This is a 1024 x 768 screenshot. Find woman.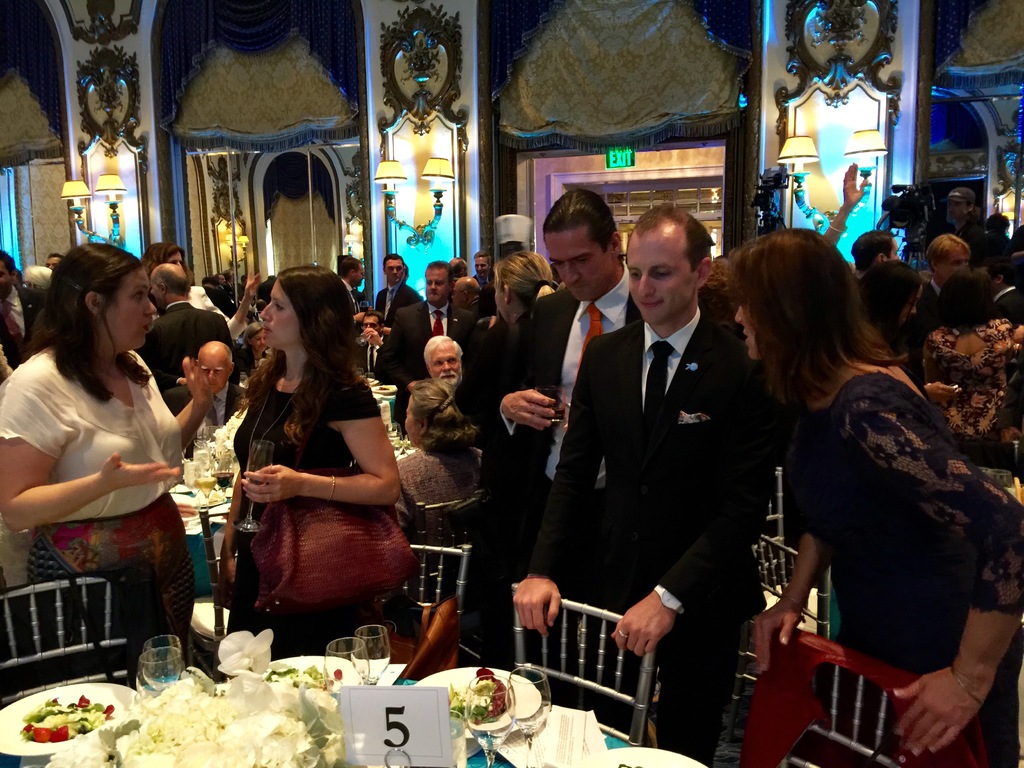
Bounding box: 726,228,1023,767.
